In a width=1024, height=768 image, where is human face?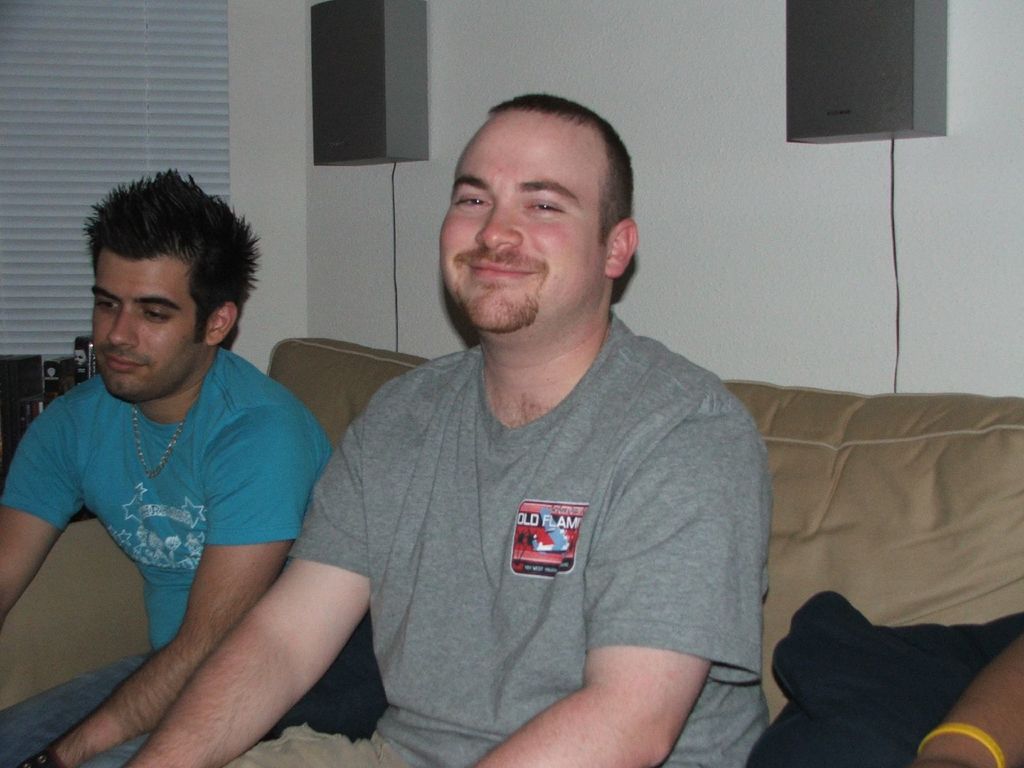
(92, 260, 202, 392).
